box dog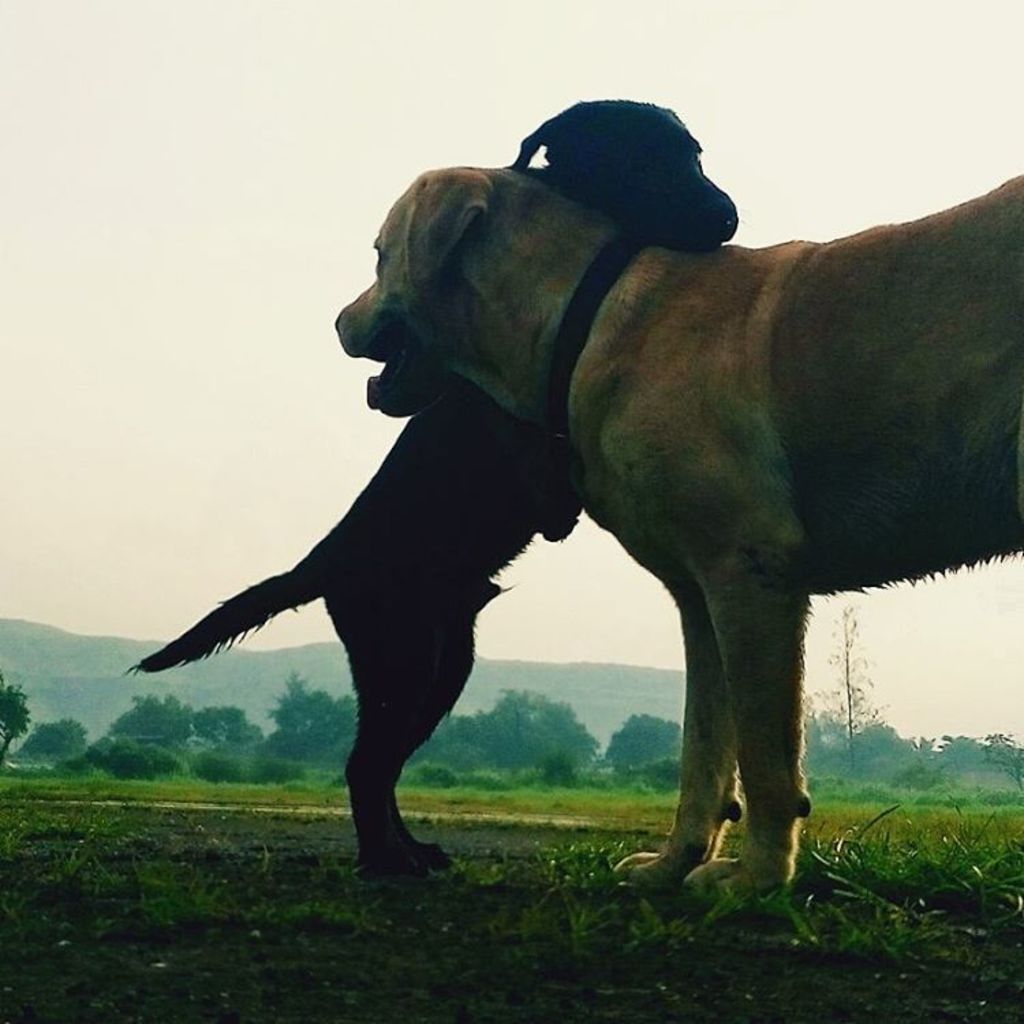
select_region(119, 96, 740, 879)
